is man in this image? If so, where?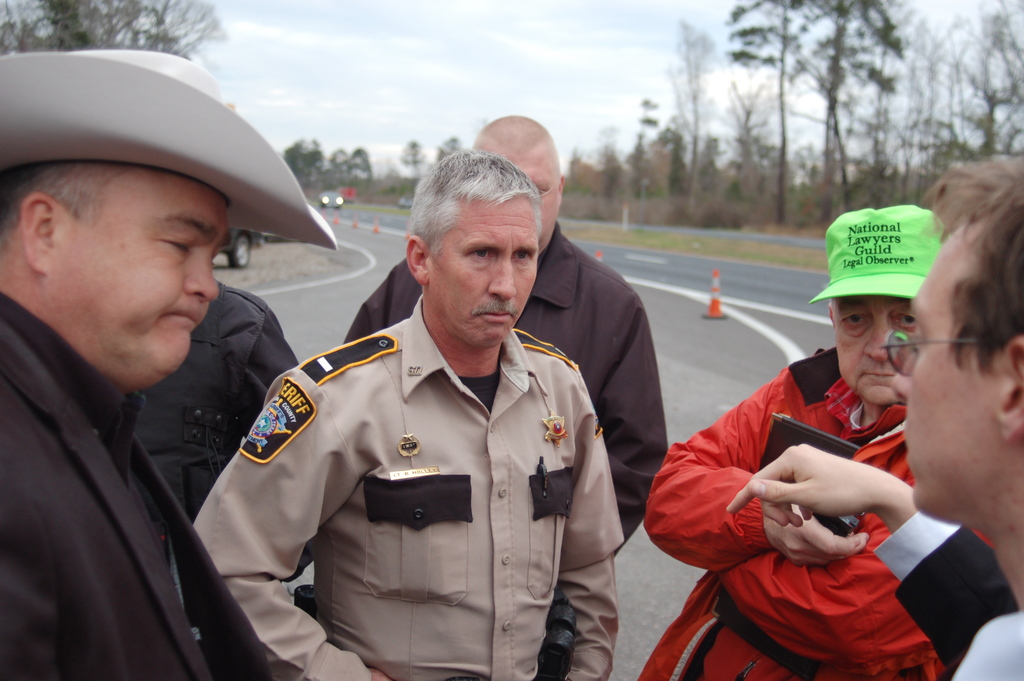
Yes, at 728:156:1023:680.
